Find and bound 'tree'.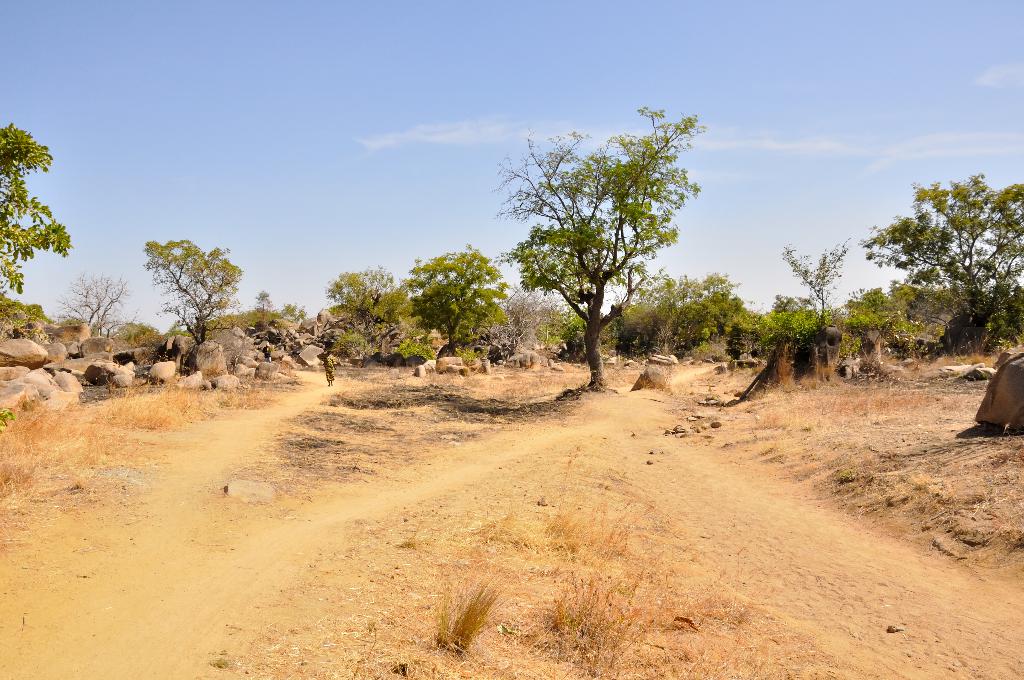
Bound: box(396, 245, 506, 357).
